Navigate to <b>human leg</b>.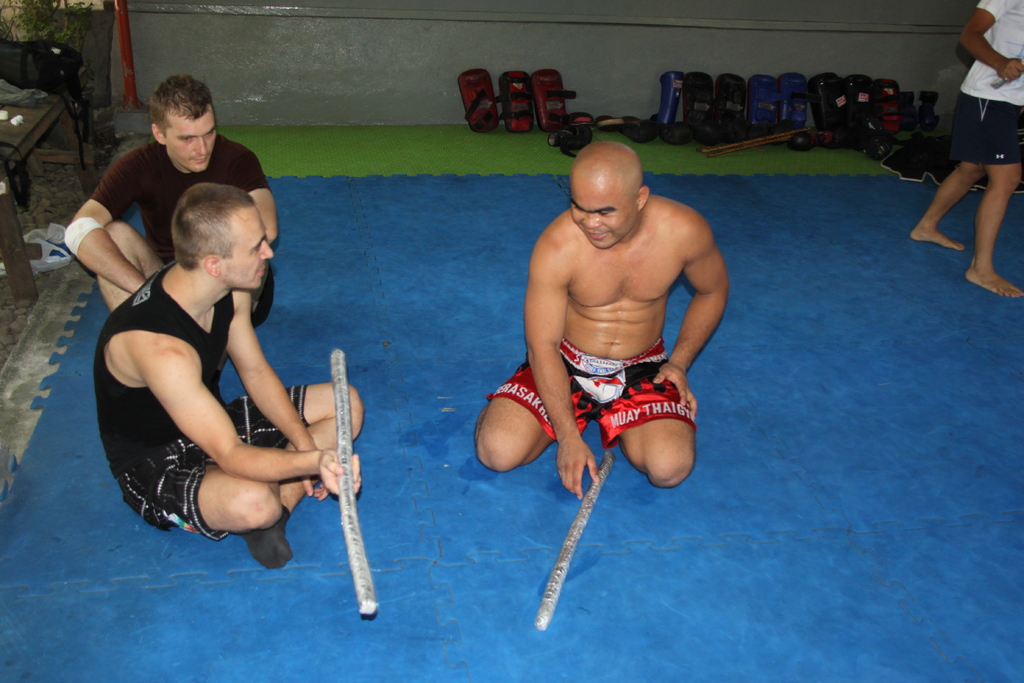
Navigation target: bbox(219, 378, 368, 553).
